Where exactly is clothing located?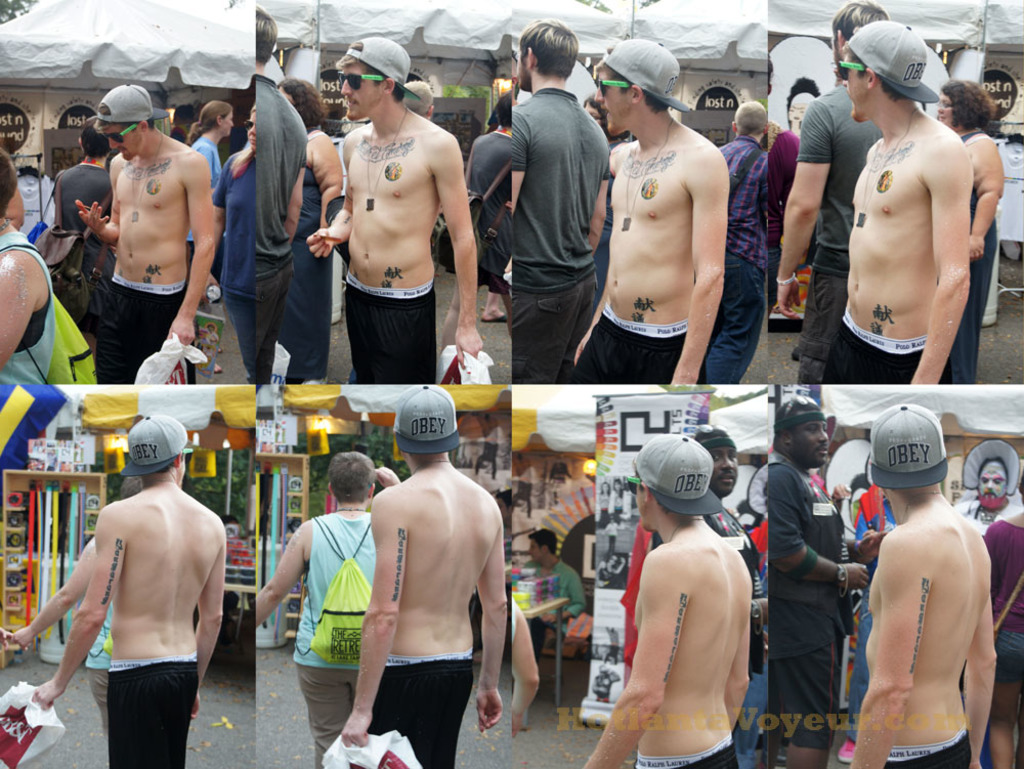
Its bounding box is {"left": 879, "top": 725, "right": 969, "bottom": 768}.
